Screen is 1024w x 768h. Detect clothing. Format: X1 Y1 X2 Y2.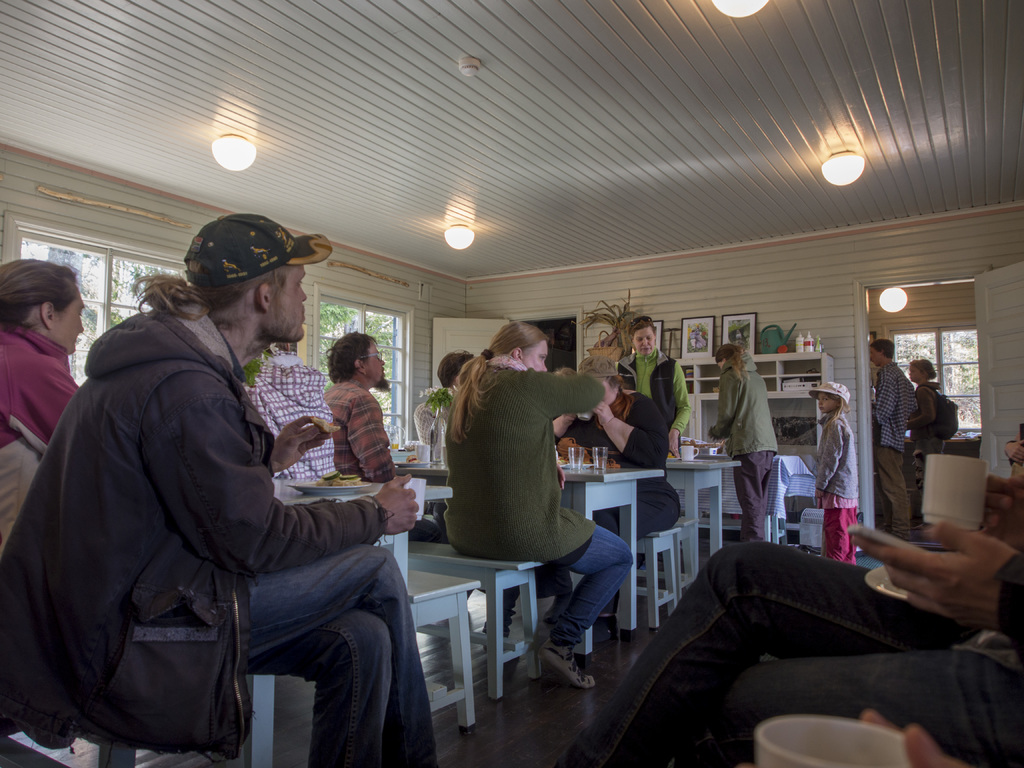
621 346 691 446.
